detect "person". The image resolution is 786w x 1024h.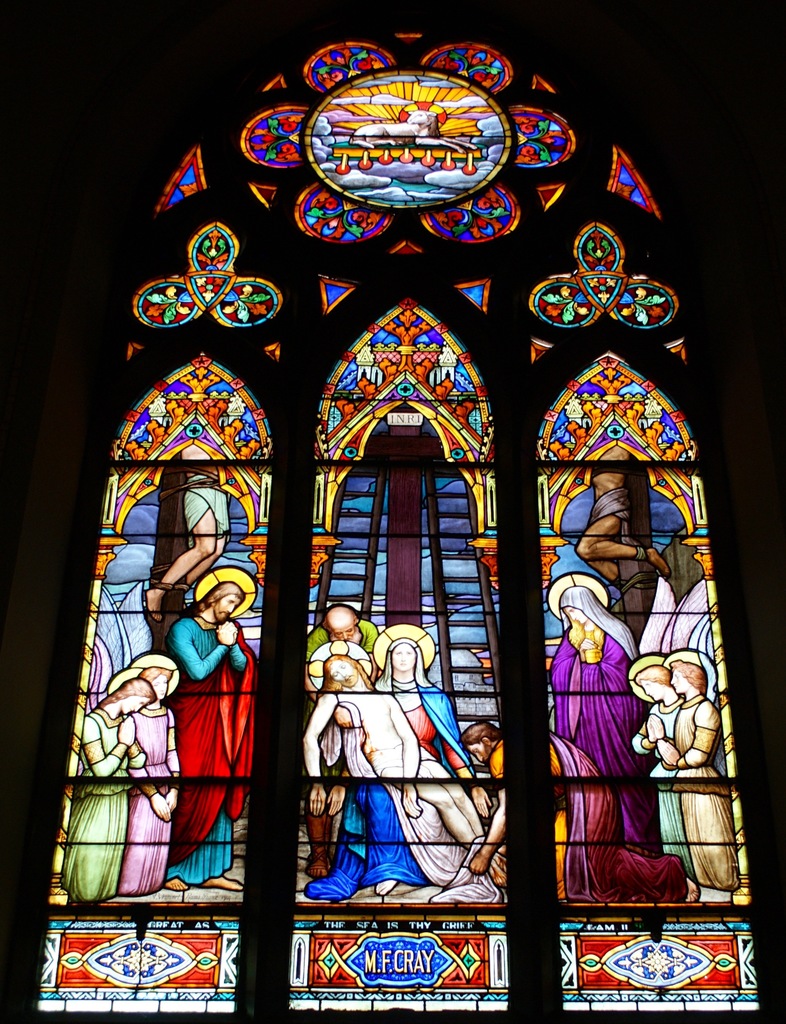
left=303, top=606, right=372, bottom=662.
